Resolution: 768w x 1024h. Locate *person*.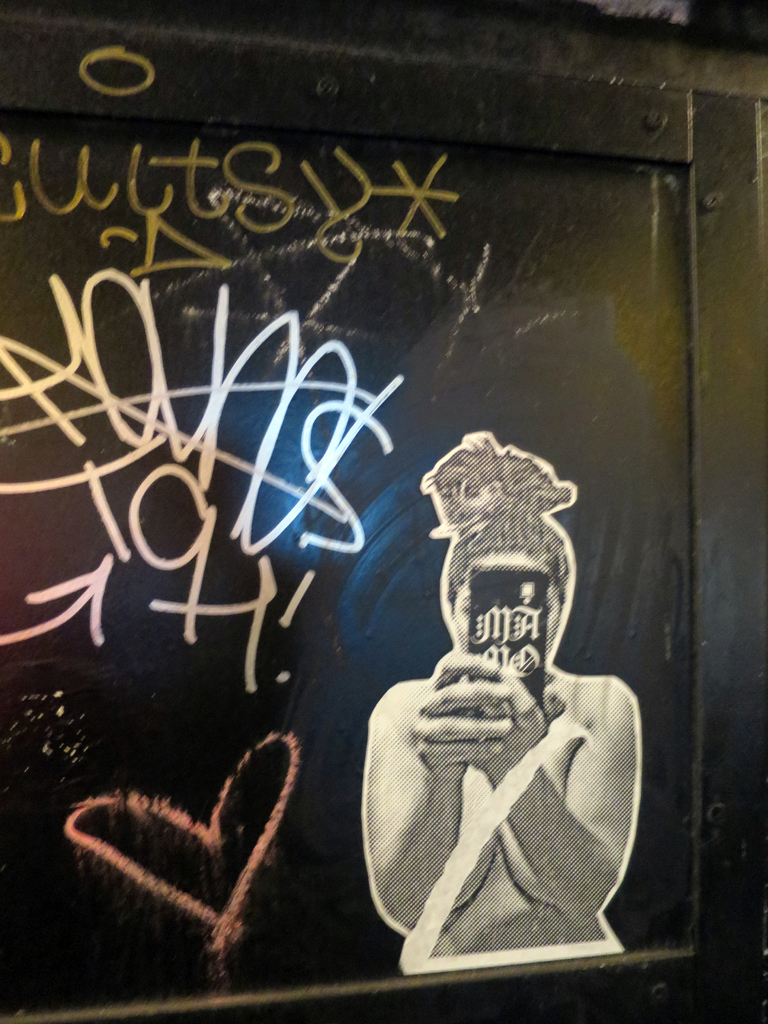
(left=349, top=488, right=652, bottom=979).
